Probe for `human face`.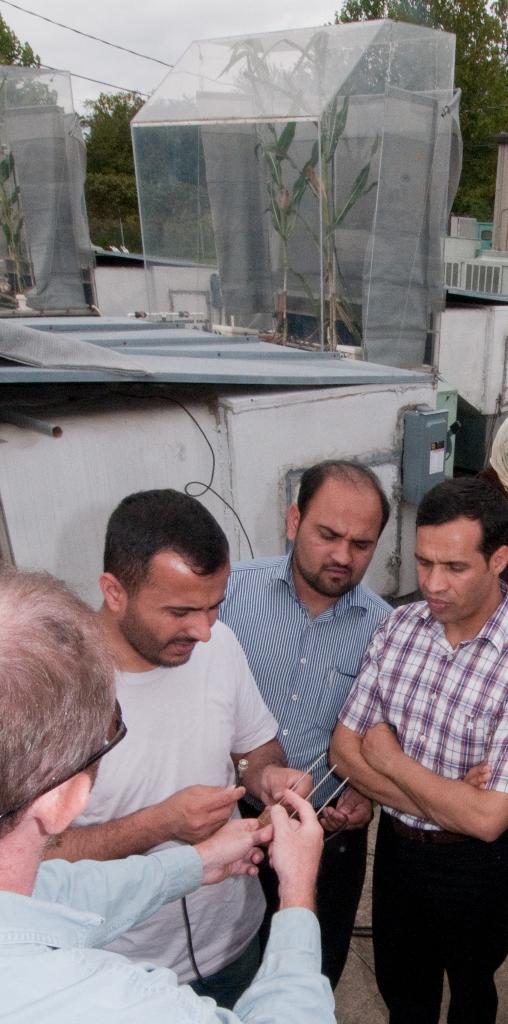
Probe result: crop(116, 546, 231, 672).
